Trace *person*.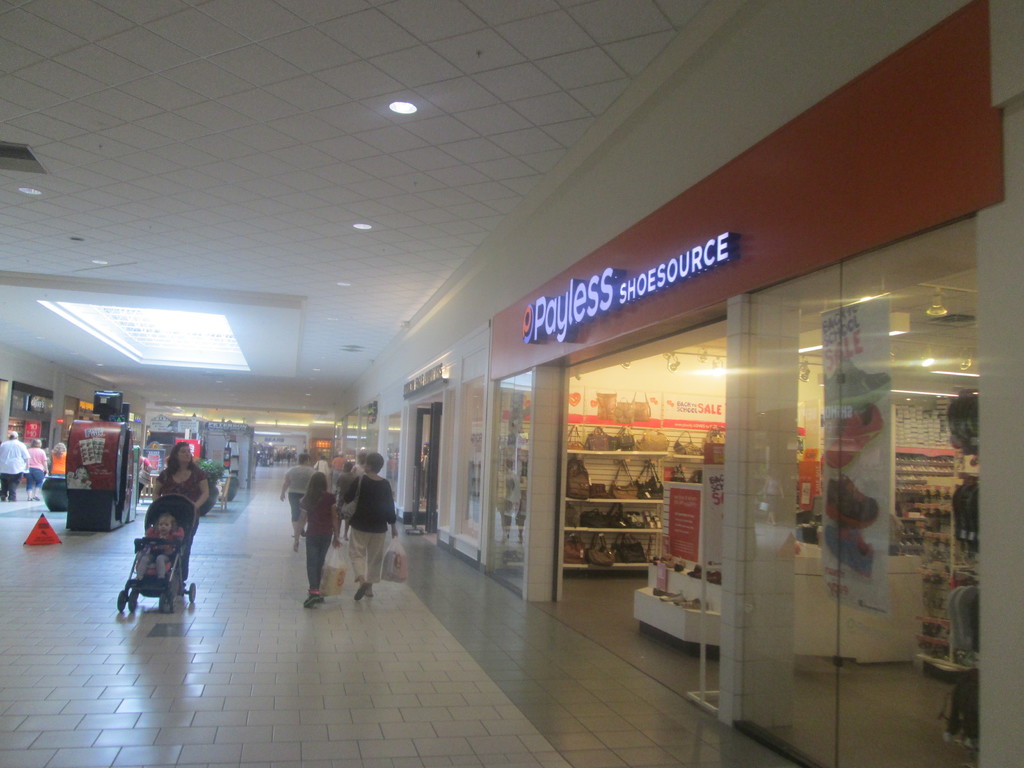
Traced to 43,440,68,481.
